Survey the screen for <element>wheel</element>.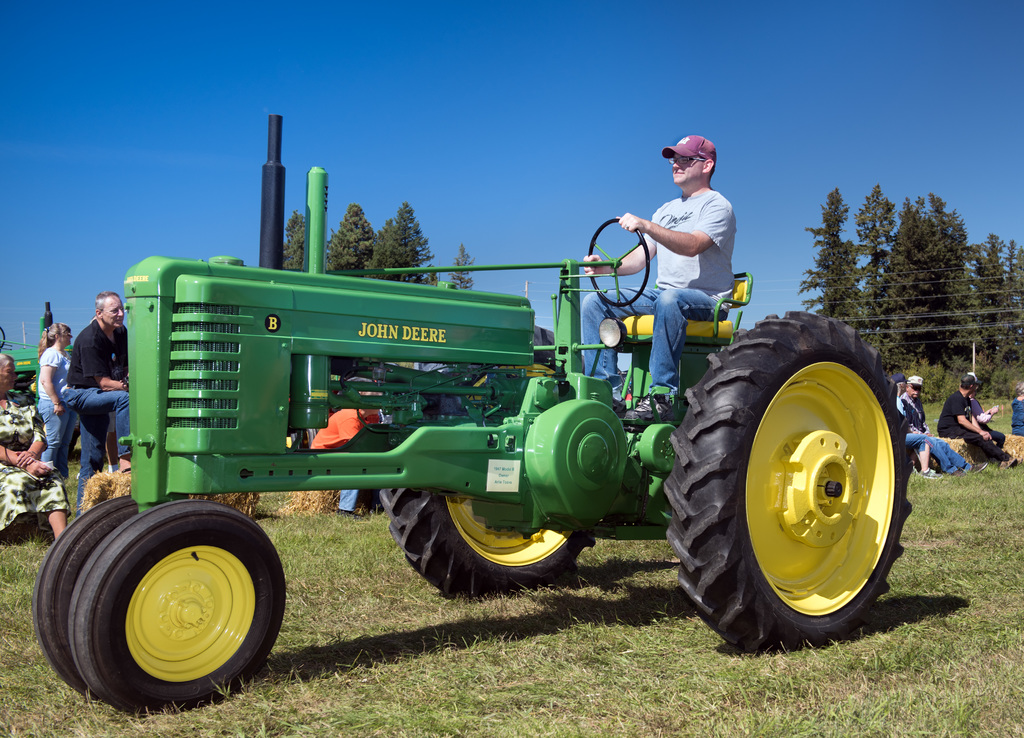
Survey found: pyautogui.locateOnScreen(379, 324, 598, 602).
